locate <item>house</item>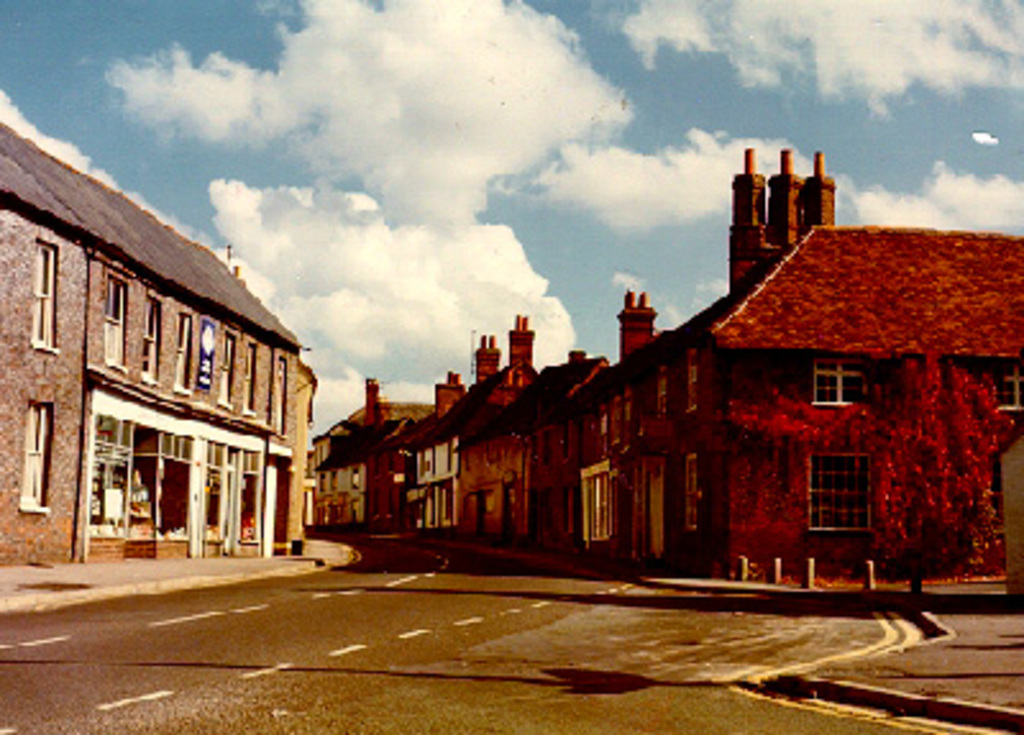
392/310/617/563
